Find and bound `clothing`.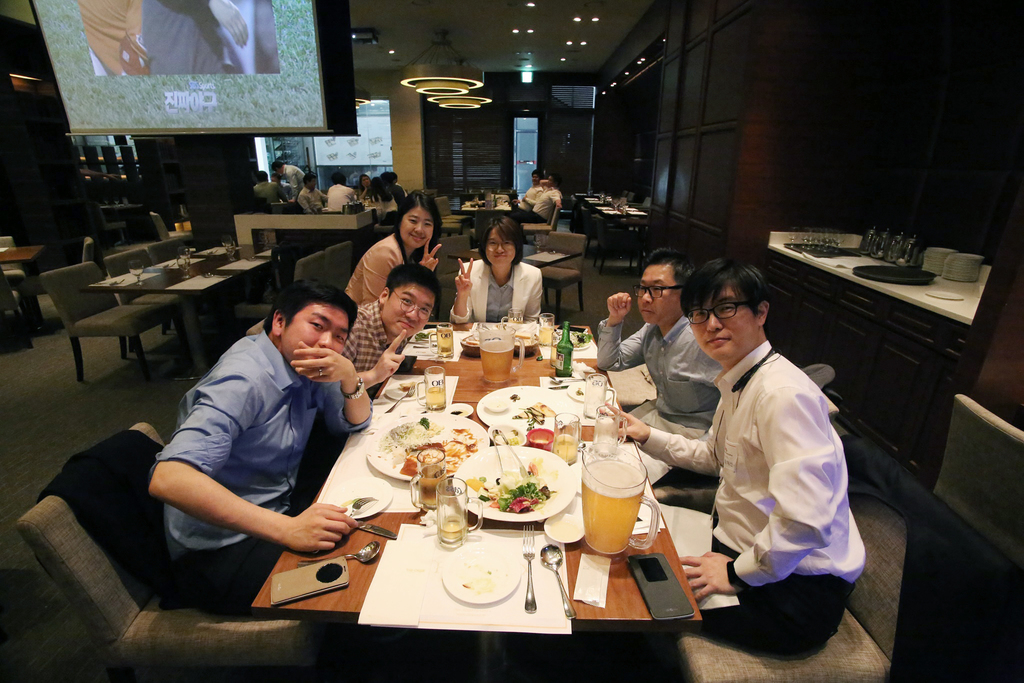
Bound: bbox=[519, 186, 561, 226].
